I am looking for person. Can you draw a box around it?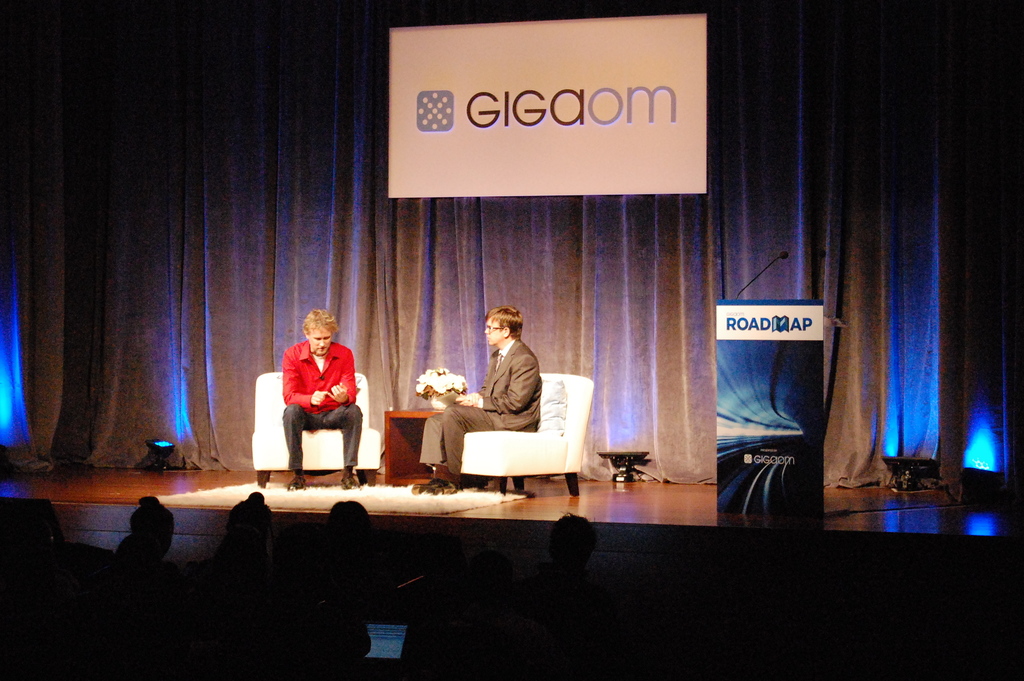
Sure, the bounding box is rect(115, 493, 174, 561).
